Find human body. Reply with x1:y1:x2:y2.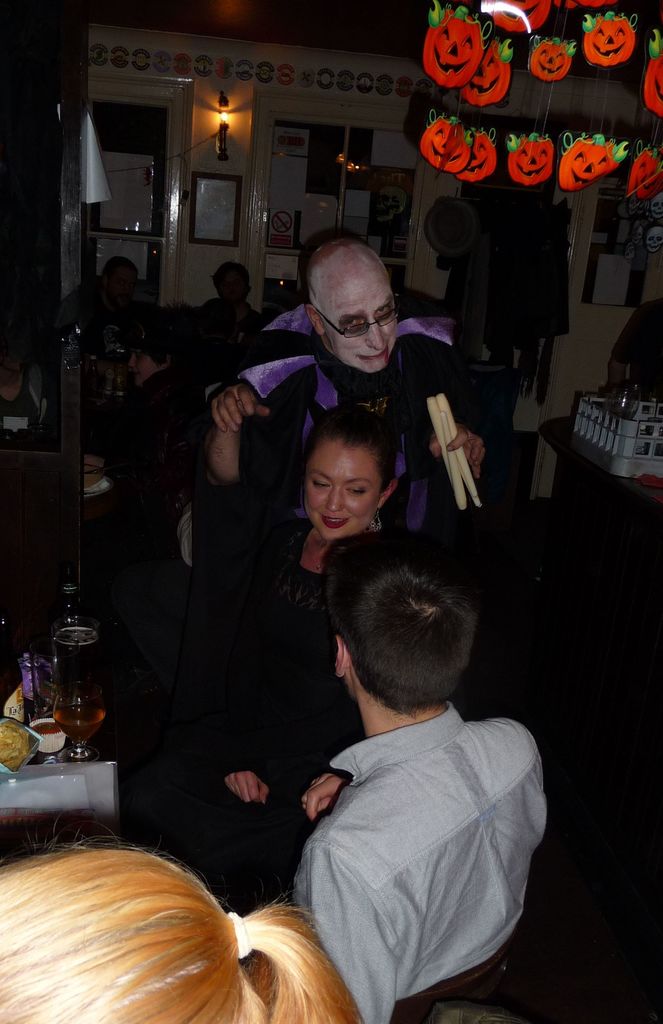
267:561:544:1023.
